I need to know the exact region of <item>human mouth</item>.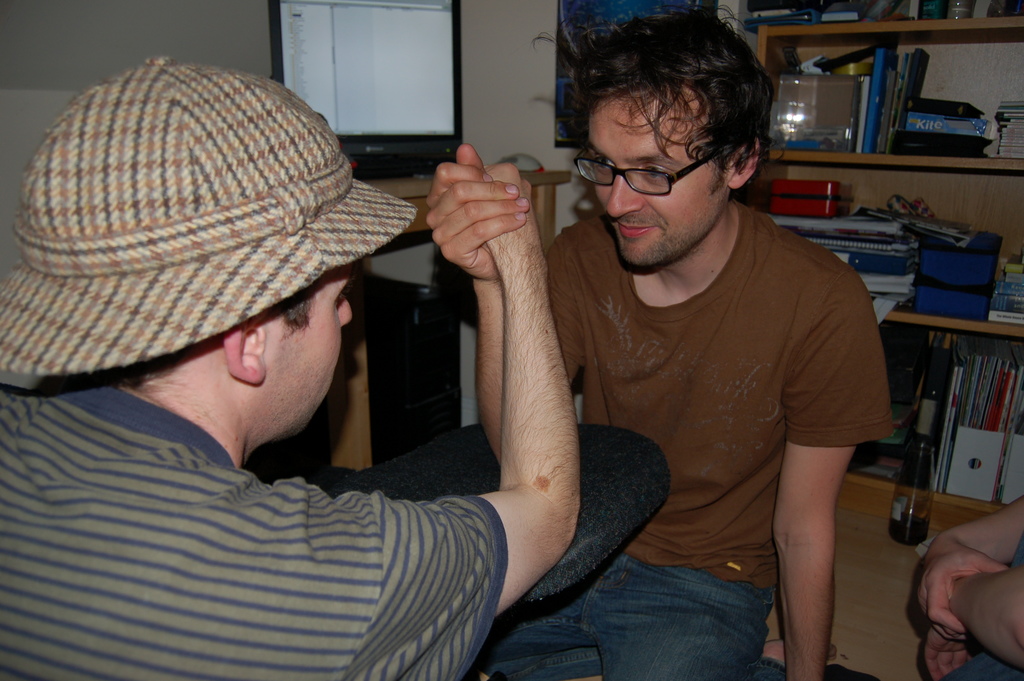
Region: (x1=616, y1=220, x2=660, y2=238).
